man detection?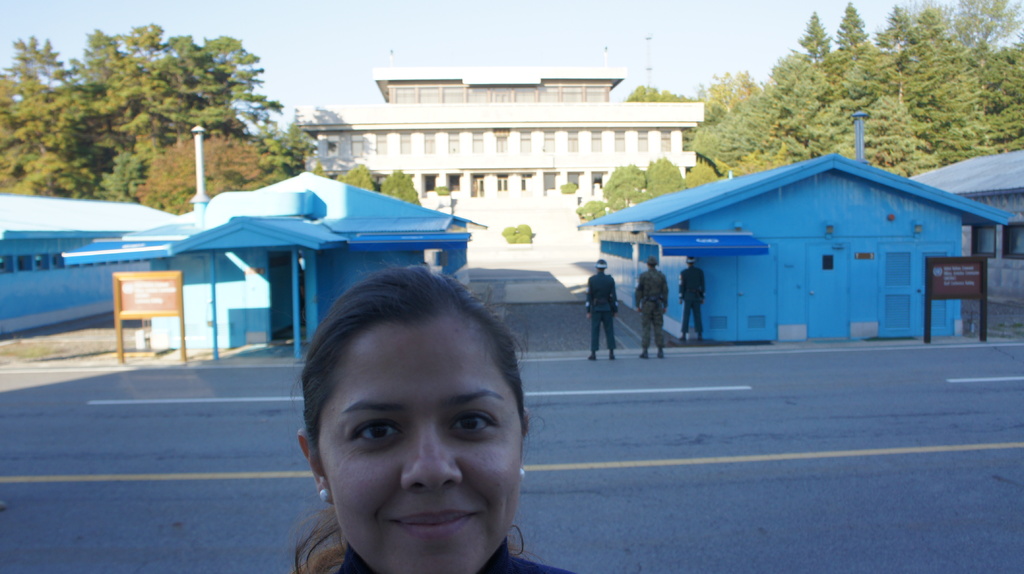
bbox(586, 255, 619, 360)
